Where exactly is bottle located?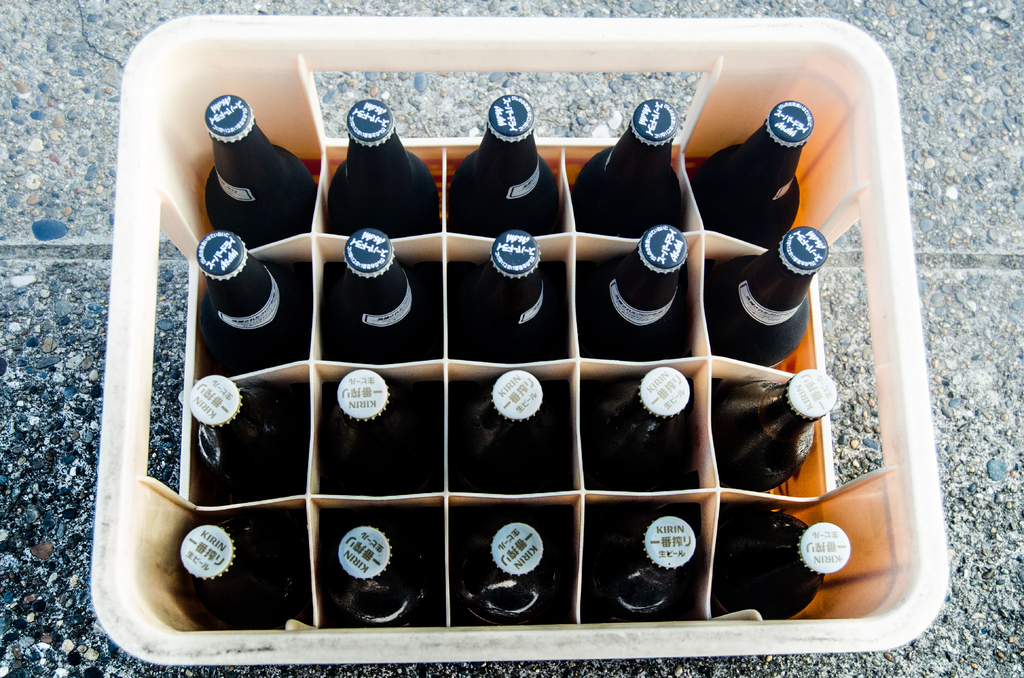
Its bounding box is (x1=443, y1=93, x2=550, y2=250).
